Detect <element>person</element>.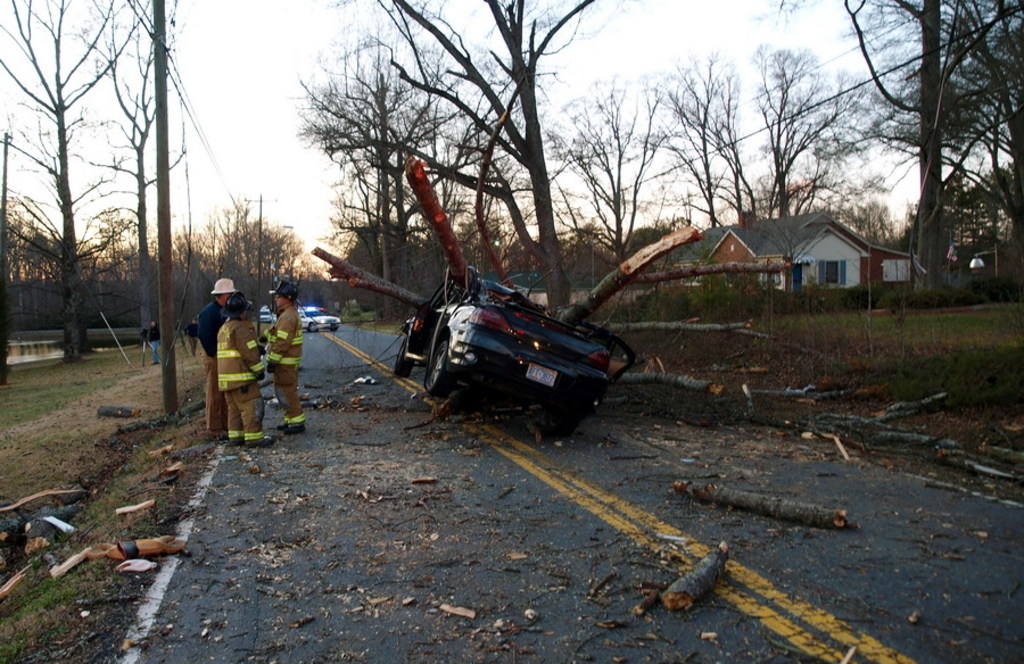
Detected at Rect(218, 291, 266, 445).
